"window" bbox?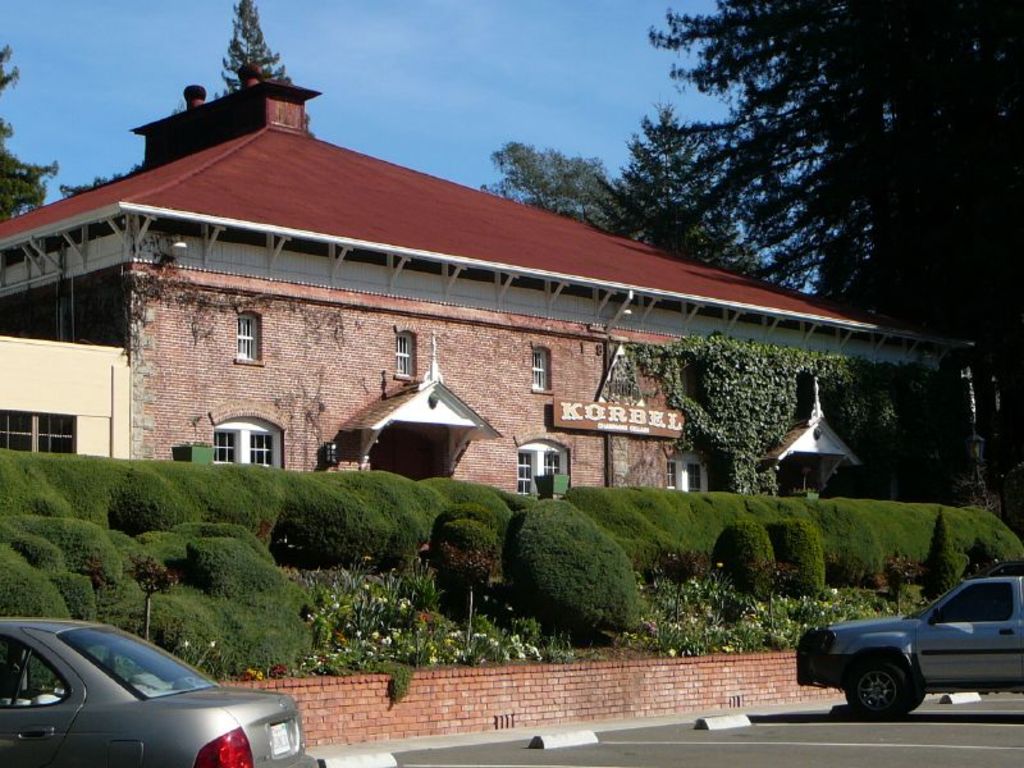
bbox=[928, 582, 1014, 621]
